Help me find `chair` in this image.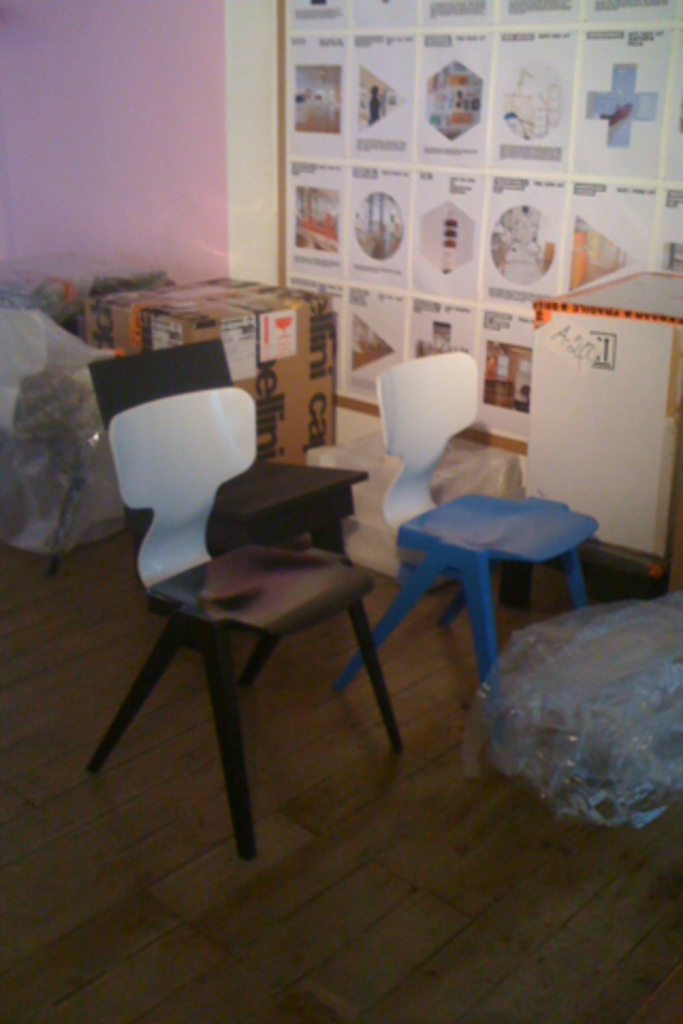
Found it: crop(90, 337, 367, 559).
